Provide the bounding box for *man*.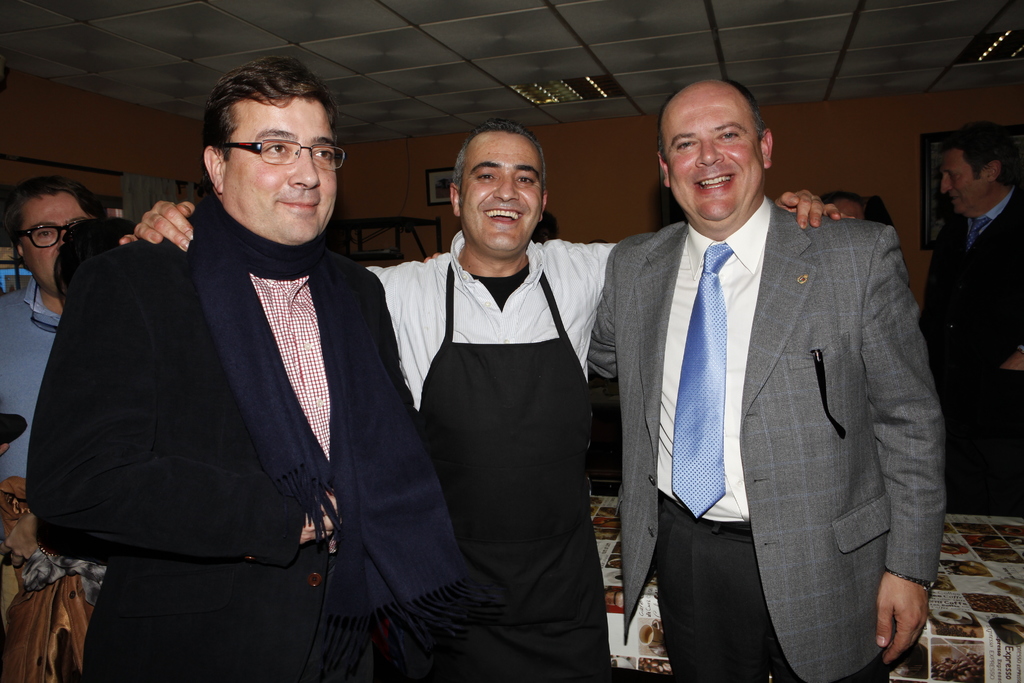
region(115, 124, 854, 677).
